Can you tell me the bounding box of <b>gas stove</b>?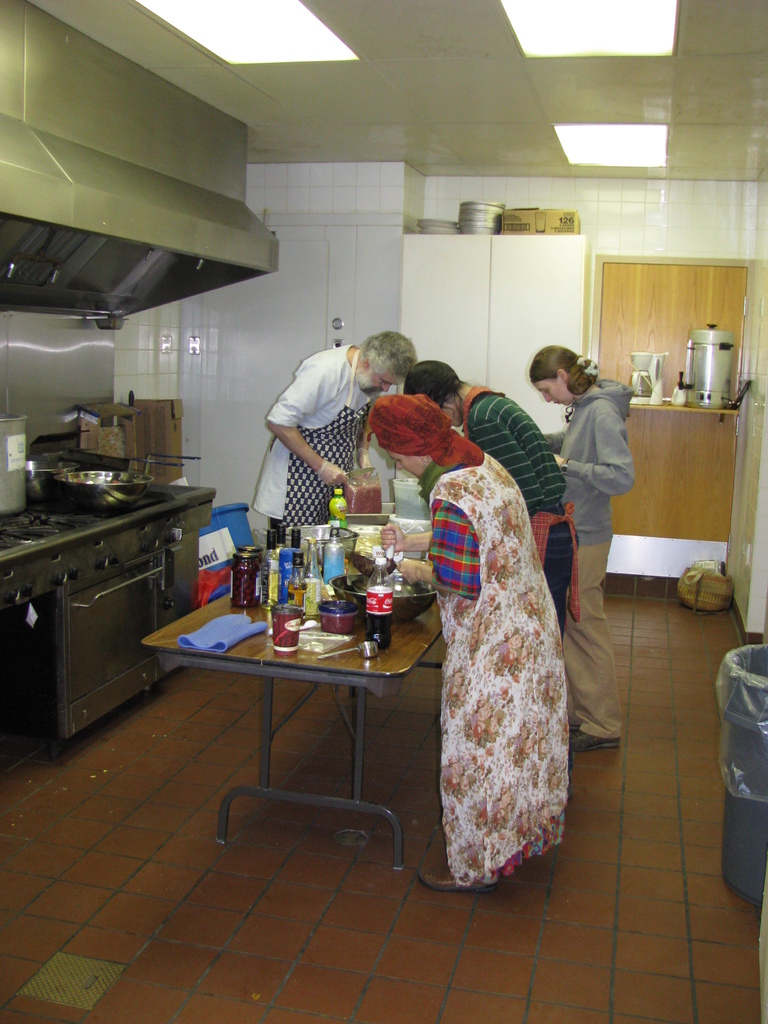
(0,467,175,561).
